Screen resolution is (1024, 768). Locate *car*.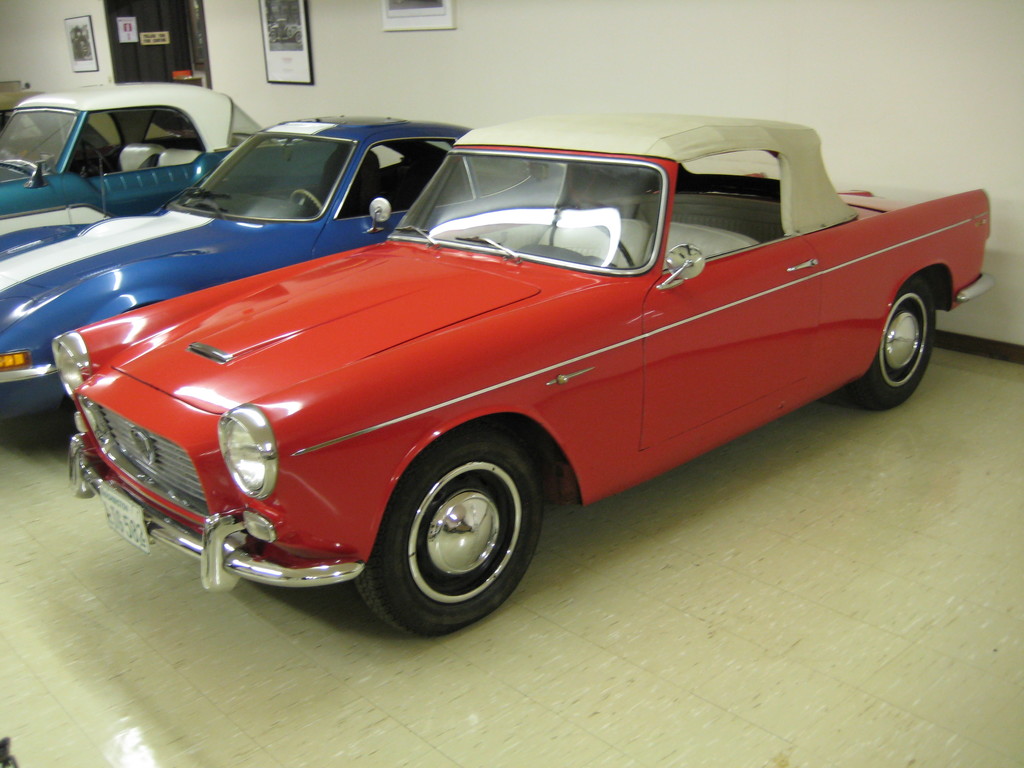
Rect(51, 108, 997, 647).
